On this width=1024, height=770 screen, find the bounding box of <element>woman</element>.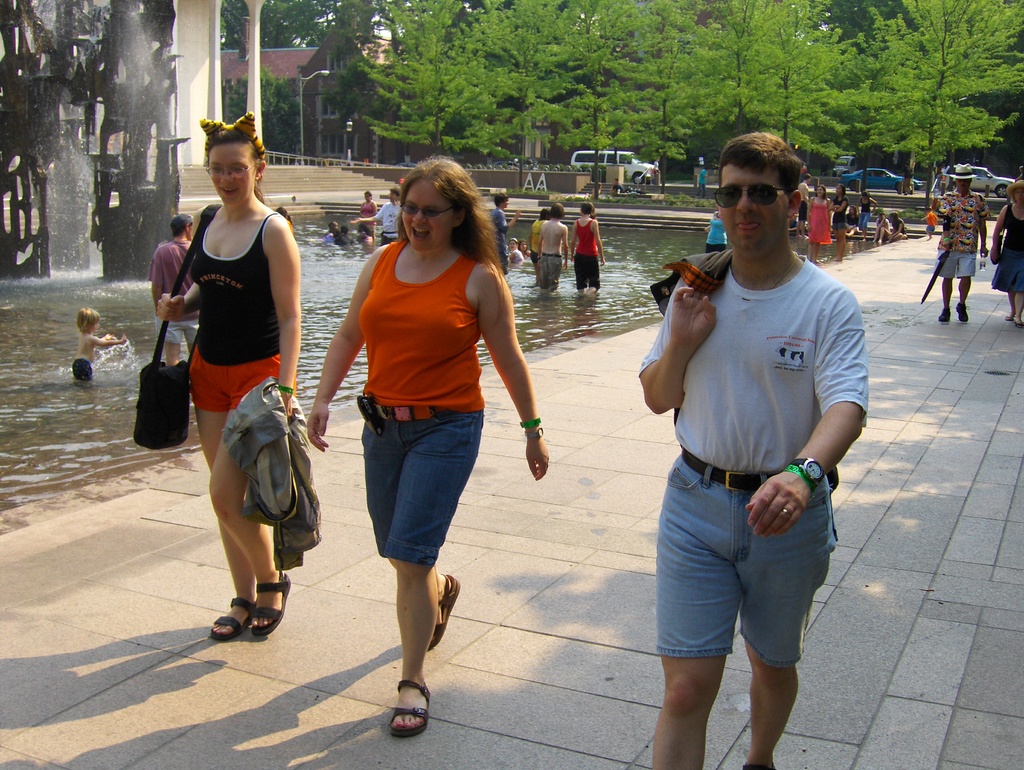
Bounding box: box(887, 213, 907, 241).
